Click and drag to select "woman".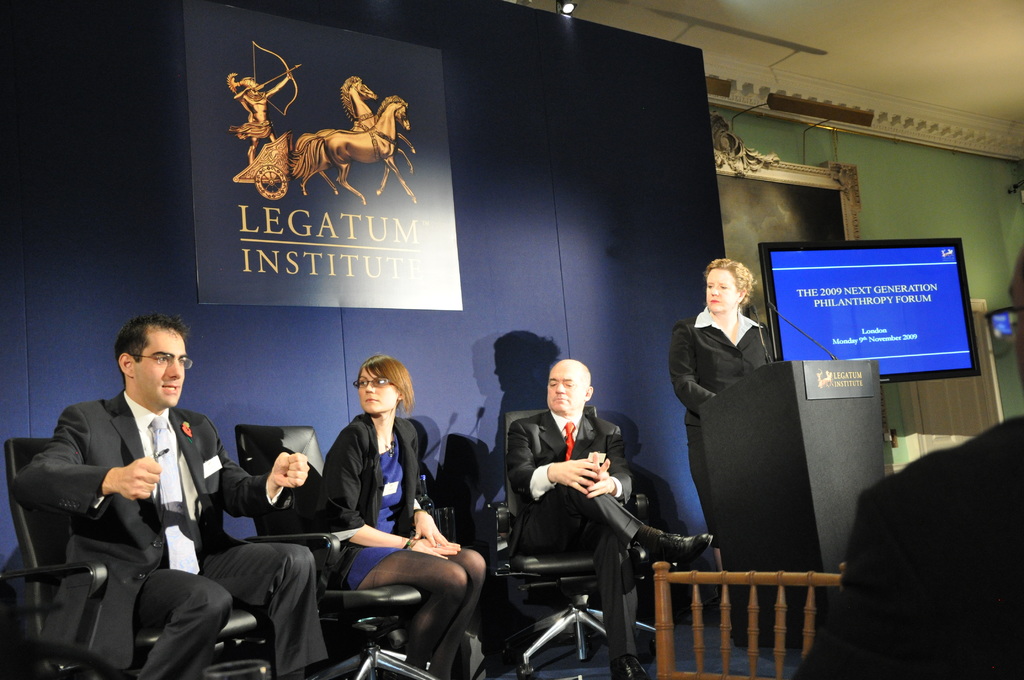
Selection: BBox(683, 255, 797, 575).
